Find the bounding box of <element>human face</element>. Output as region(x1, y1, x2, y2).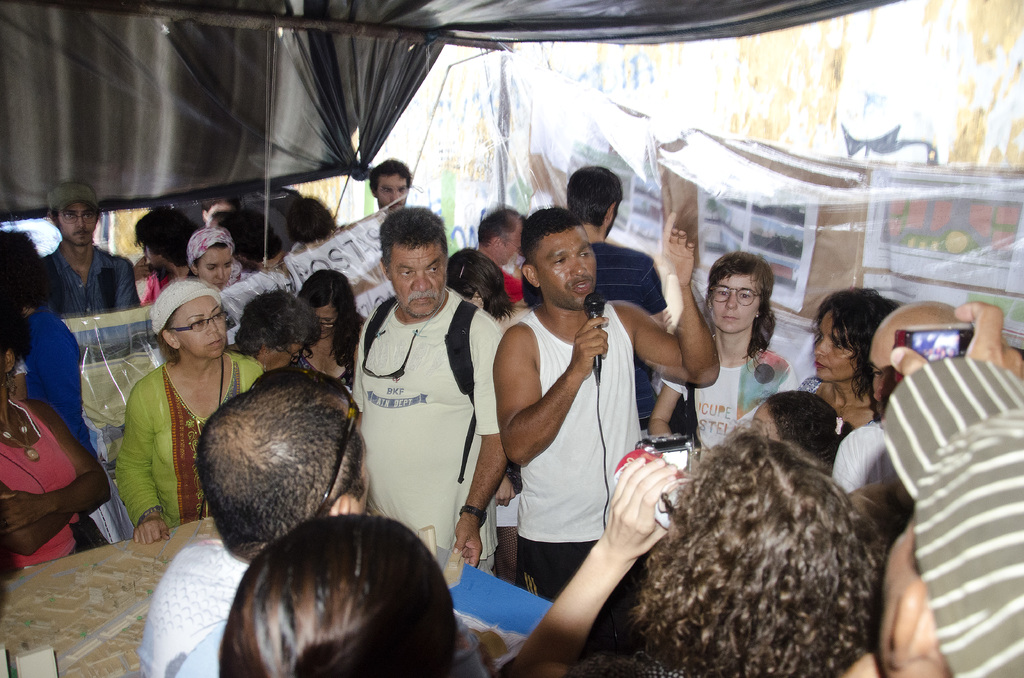
region(58, 201, 99, 246).
